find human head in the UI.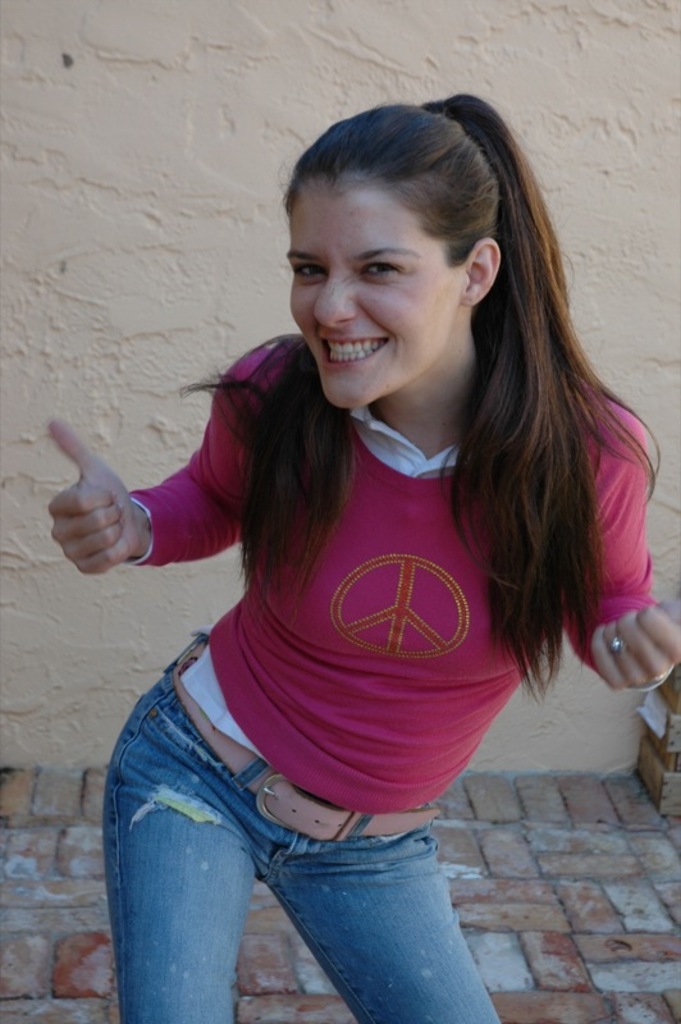
UI element at <box>276,99,550,381</box>.
